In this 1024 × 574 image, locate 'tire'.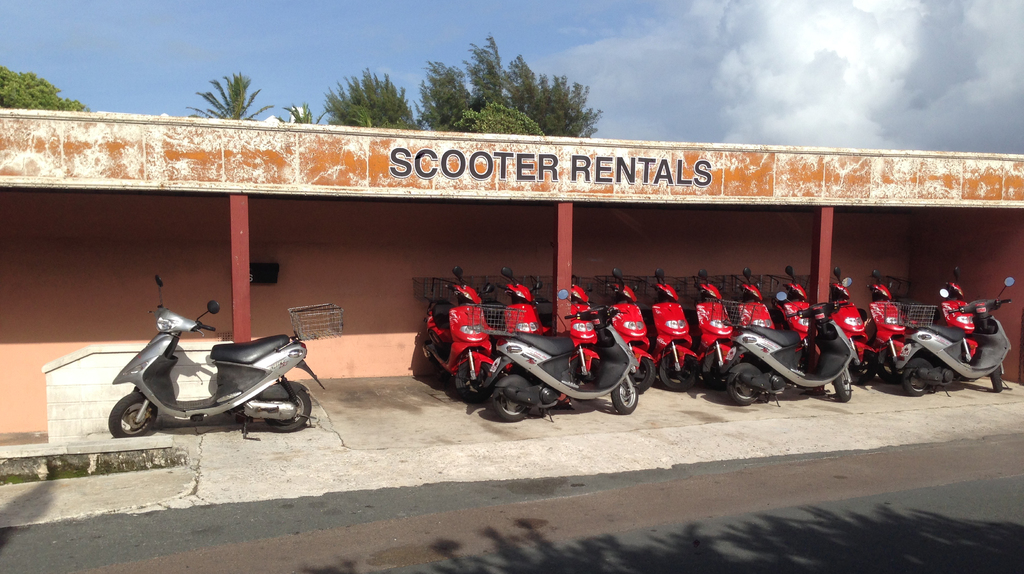
Bounding box: box(904, 370, 929, 396).
